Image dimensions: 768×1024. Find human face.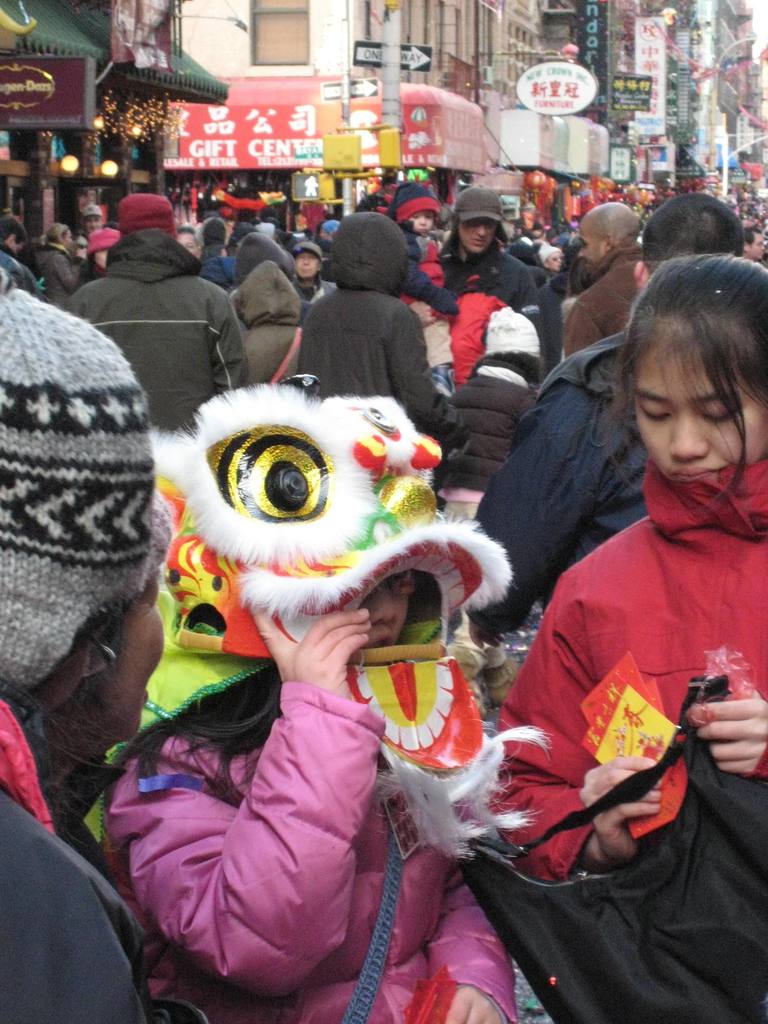
locate(294, 250, 320, 278).
